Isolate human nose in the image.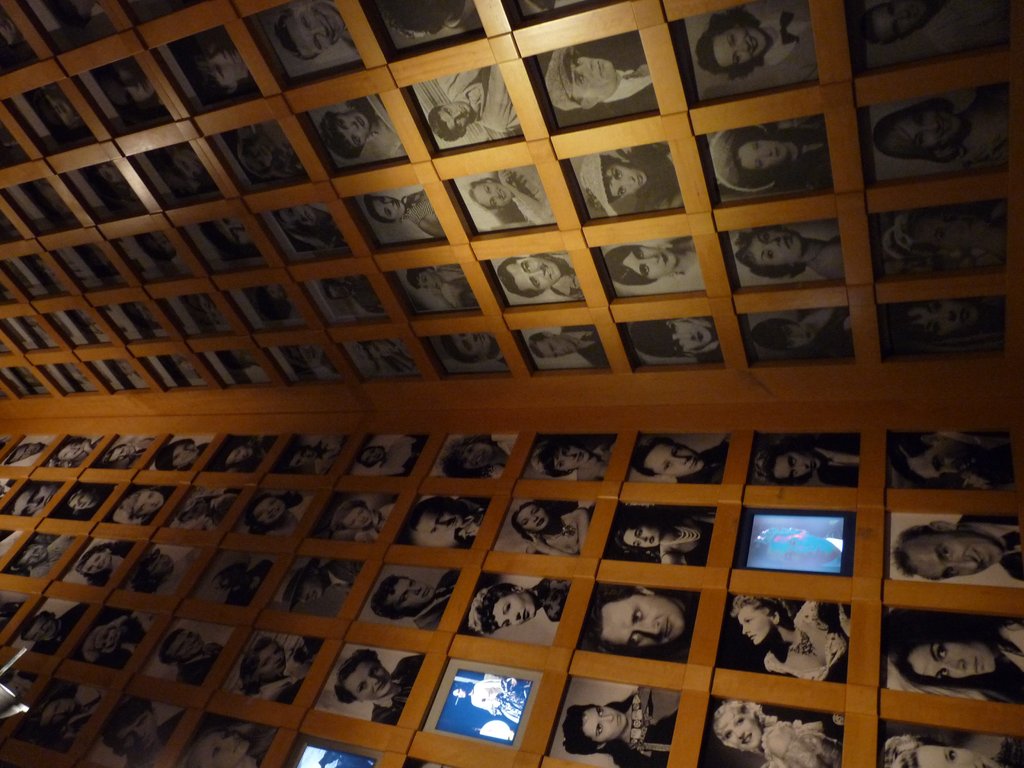
Isolated region: (left=220, top=584, right=226, bottom=588).
